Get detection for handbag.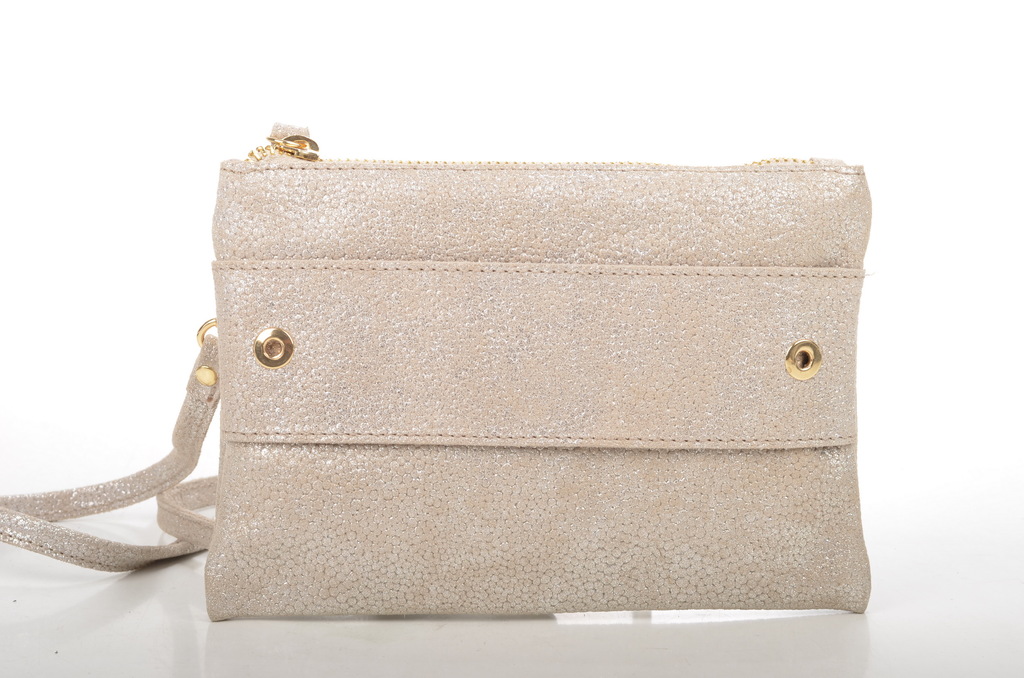
Detection: (x1=0, y1=127, x2=873, y2=615).
